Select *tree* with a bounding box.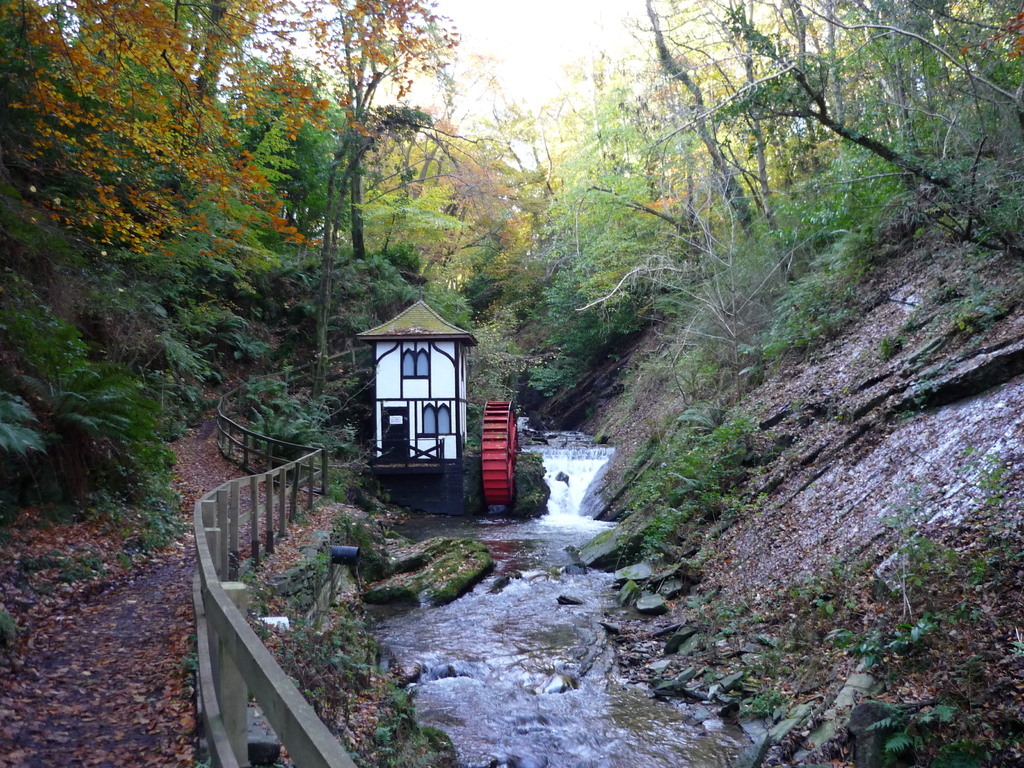
region(0, 0, 314, 368).
